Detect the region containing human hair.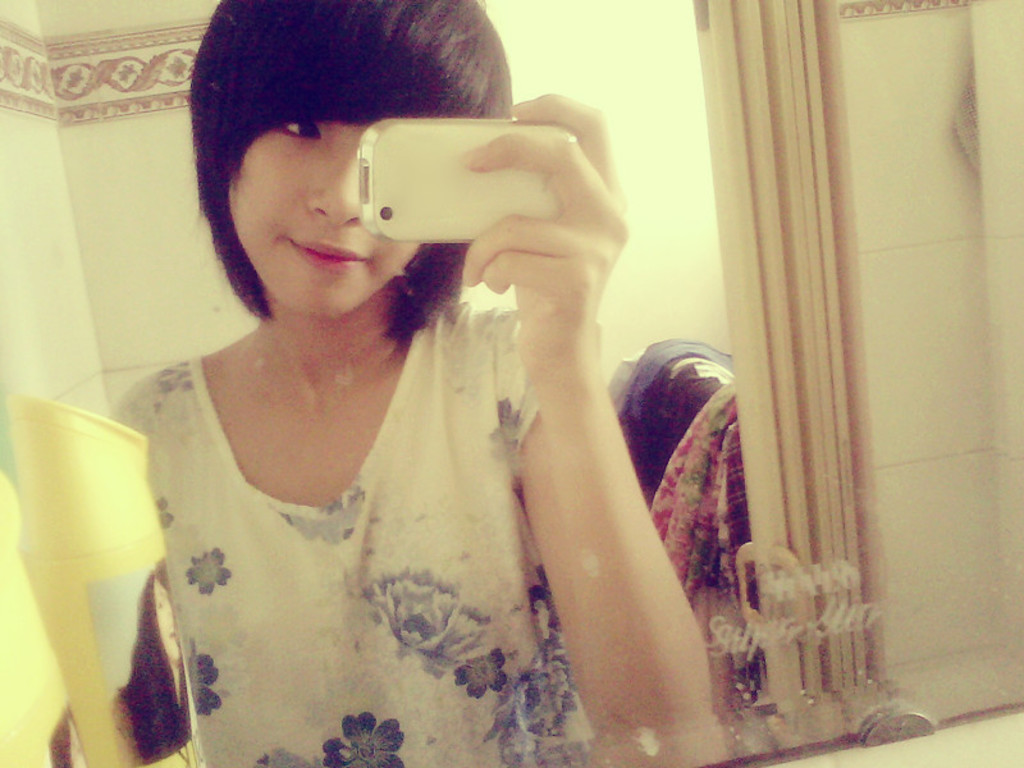
region(186, 0, 518, 330).
